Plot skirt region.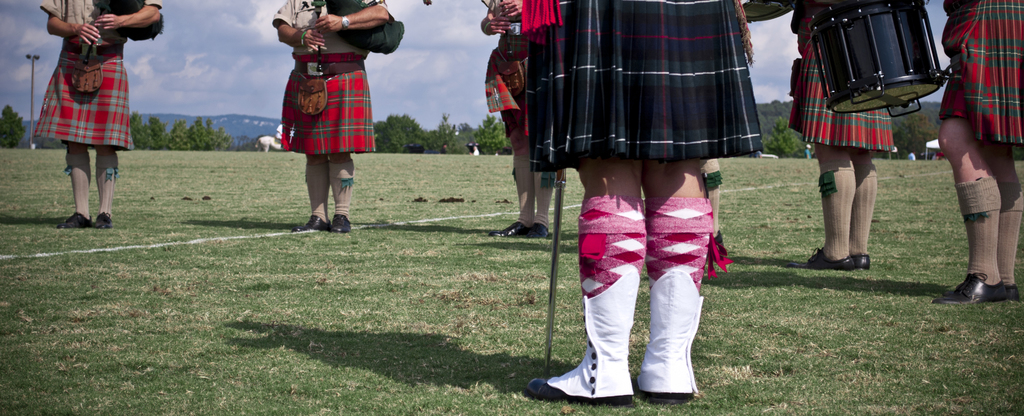
Plotted at BBox(31, 38, 139, 152).
